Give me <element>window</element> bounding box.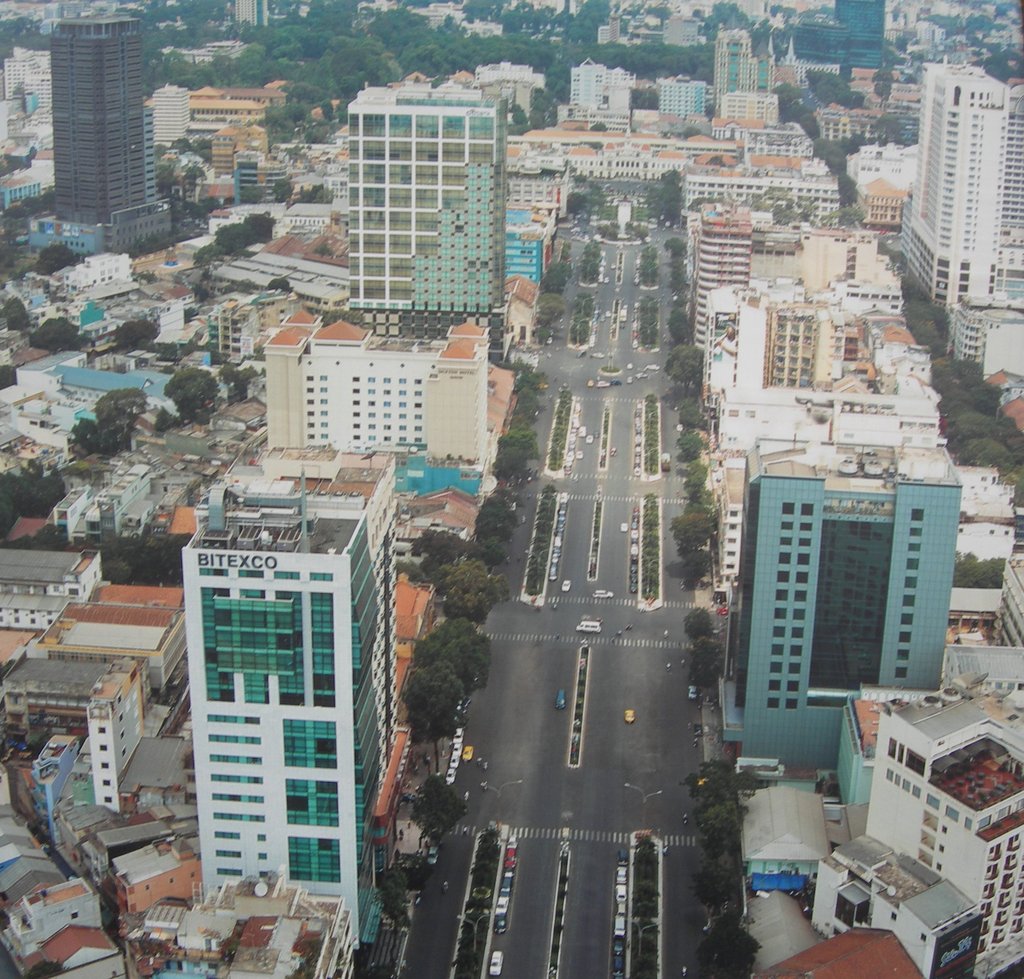
{"x1": 910, "y1": 786, "x2": 922, "y2": 797}.
